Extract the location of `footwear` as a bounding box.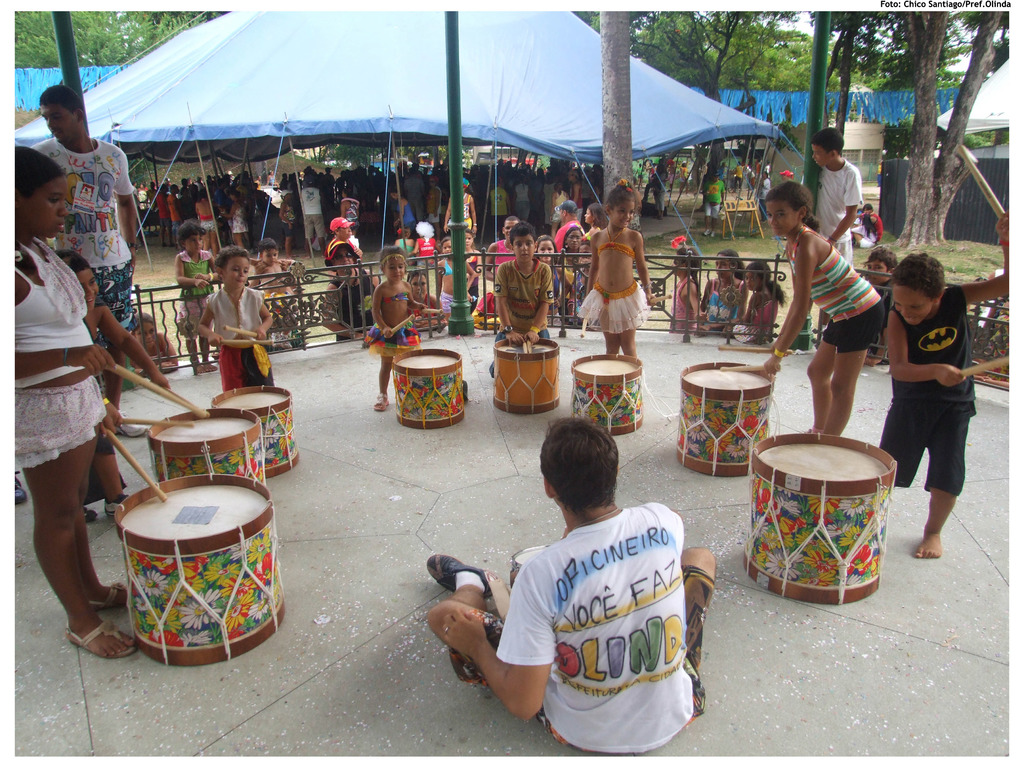
{"left": 423, "top": 545, "right": 504, "bottom": 602}.
